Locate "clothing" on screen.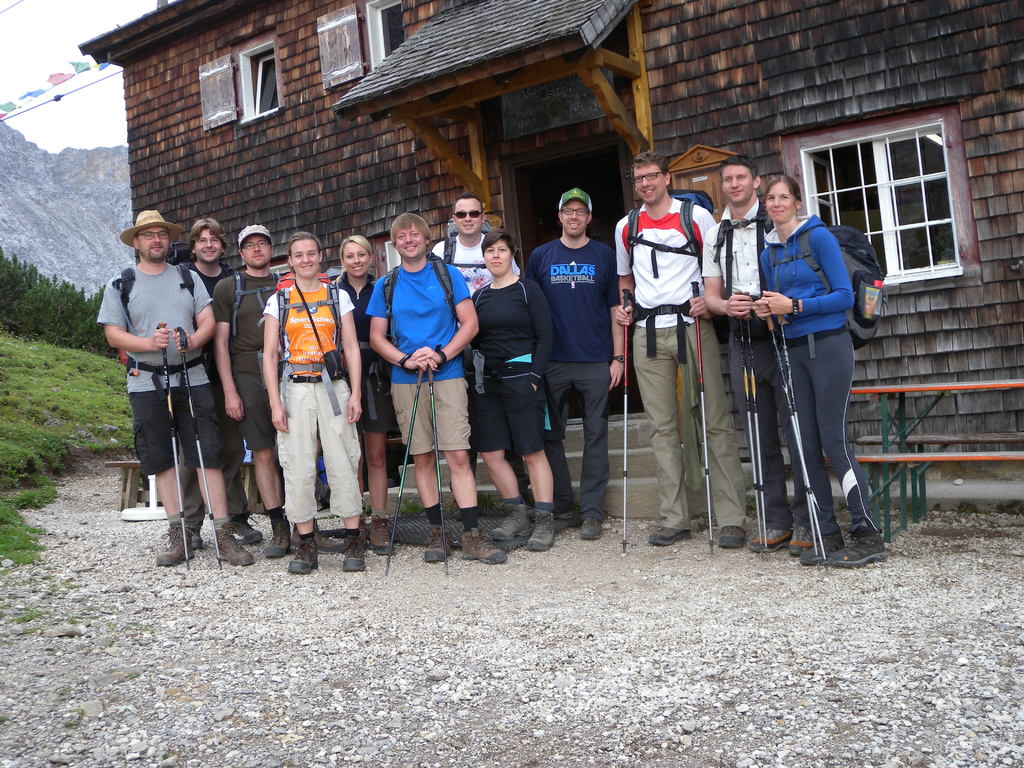
On screen at [612,187,724,525].
